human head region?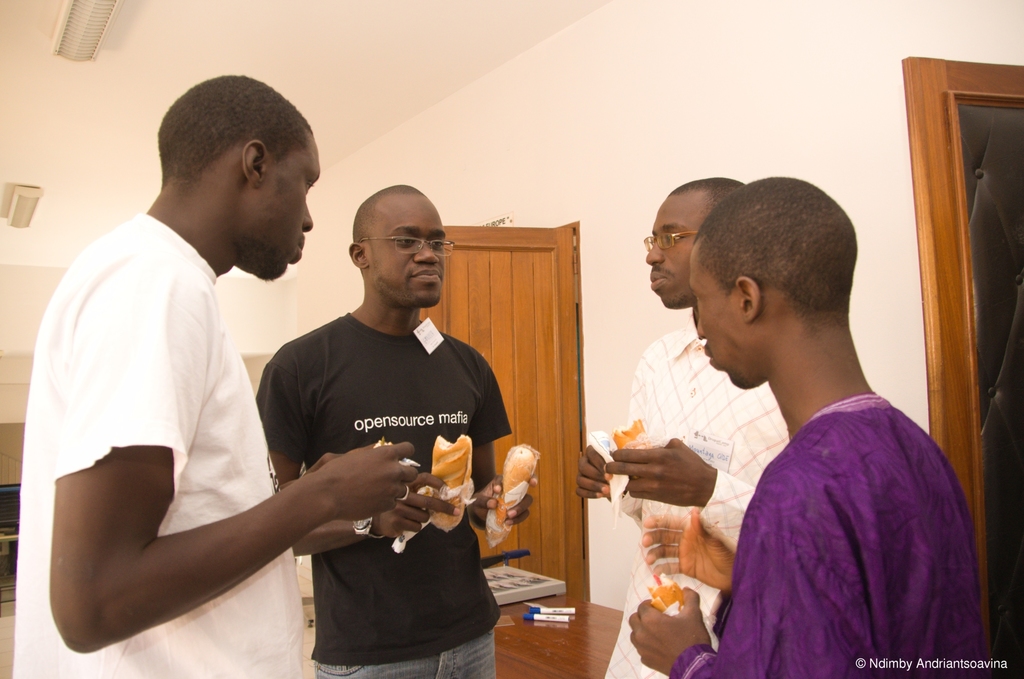
644,177,745,307
